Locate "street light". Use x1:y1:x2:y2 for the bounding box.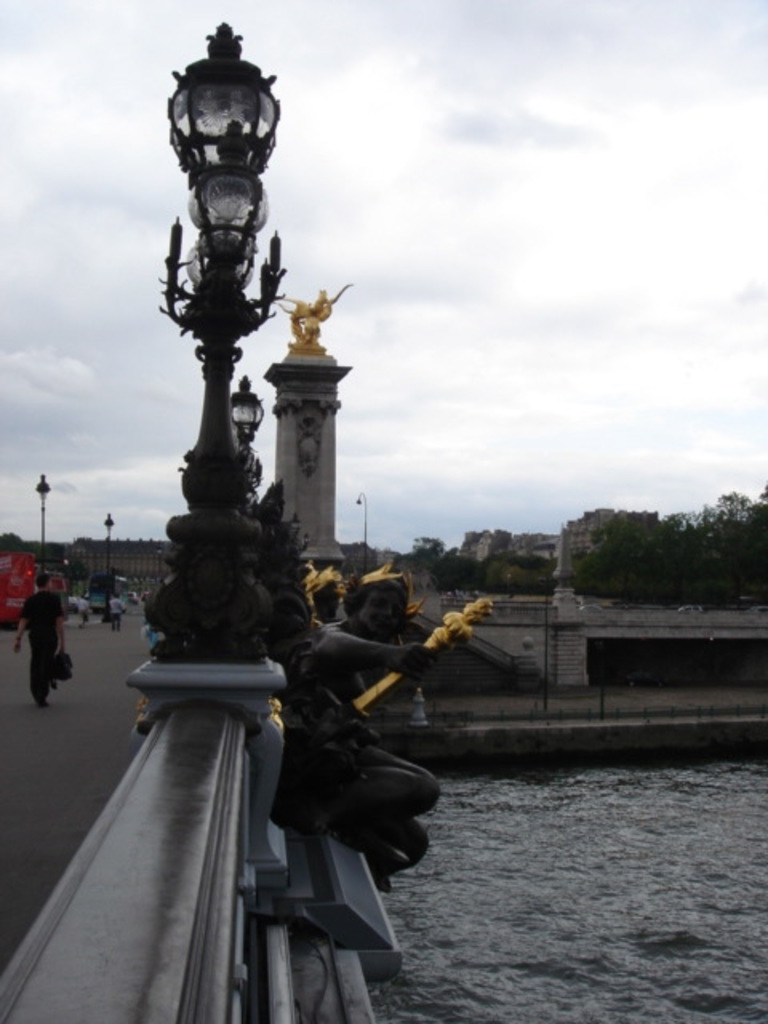
354:490:374:563.
